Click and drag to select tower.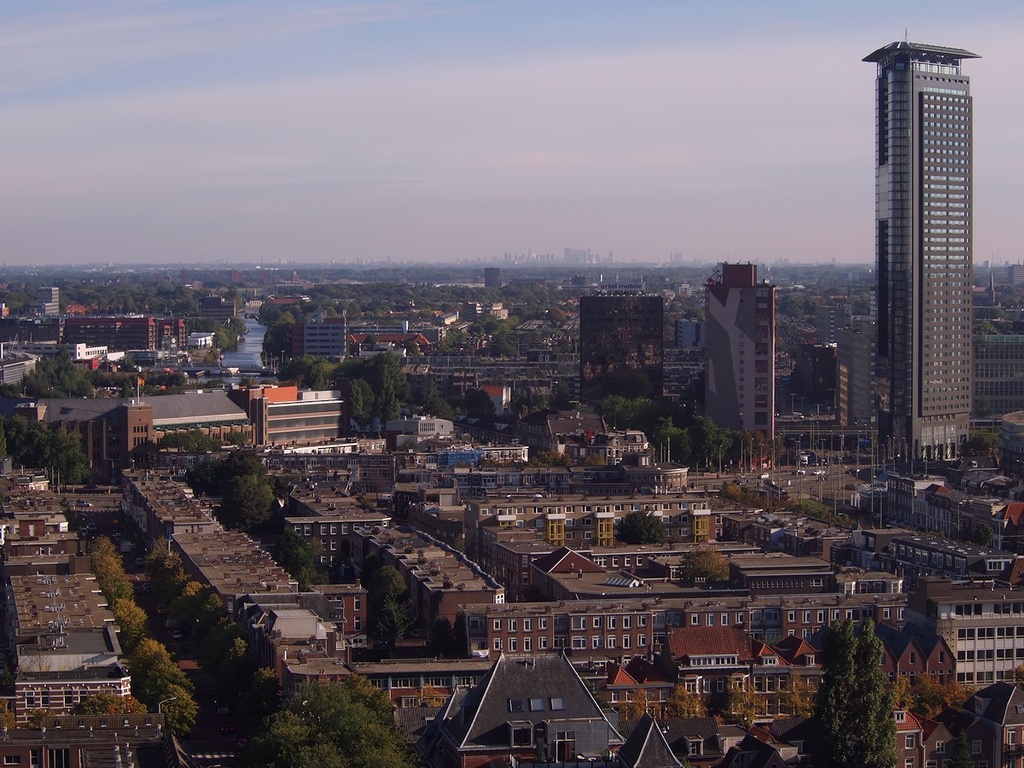
Selection: rect(852, 9, 1004, 441).
